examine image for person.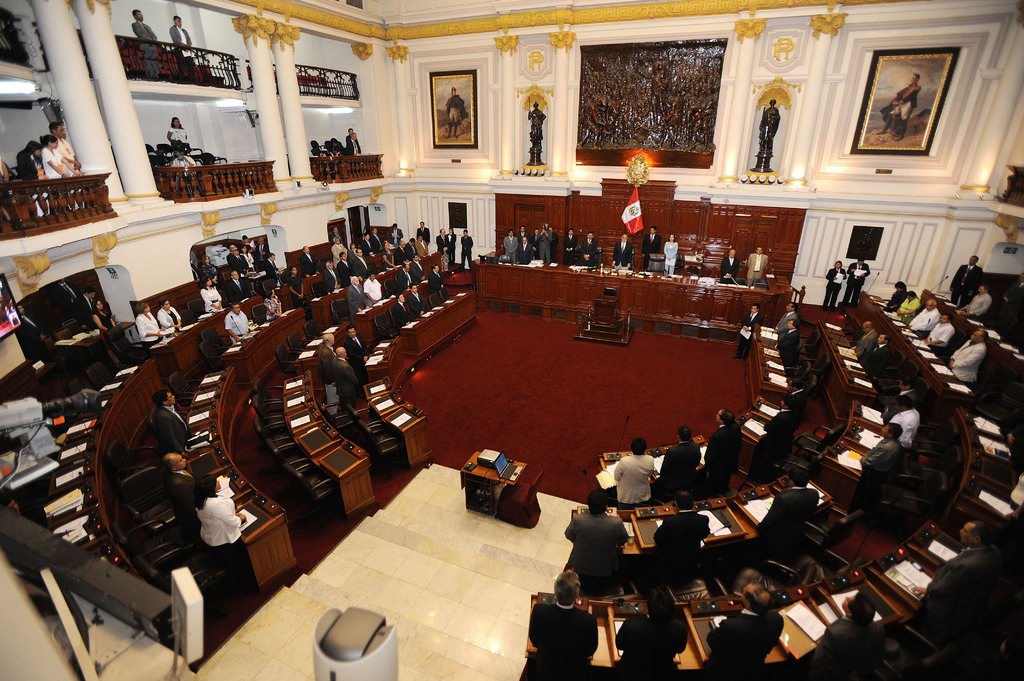
Examination result: {"x1": 150, "y1": 389, "x2": 193, "y2": 458}.
